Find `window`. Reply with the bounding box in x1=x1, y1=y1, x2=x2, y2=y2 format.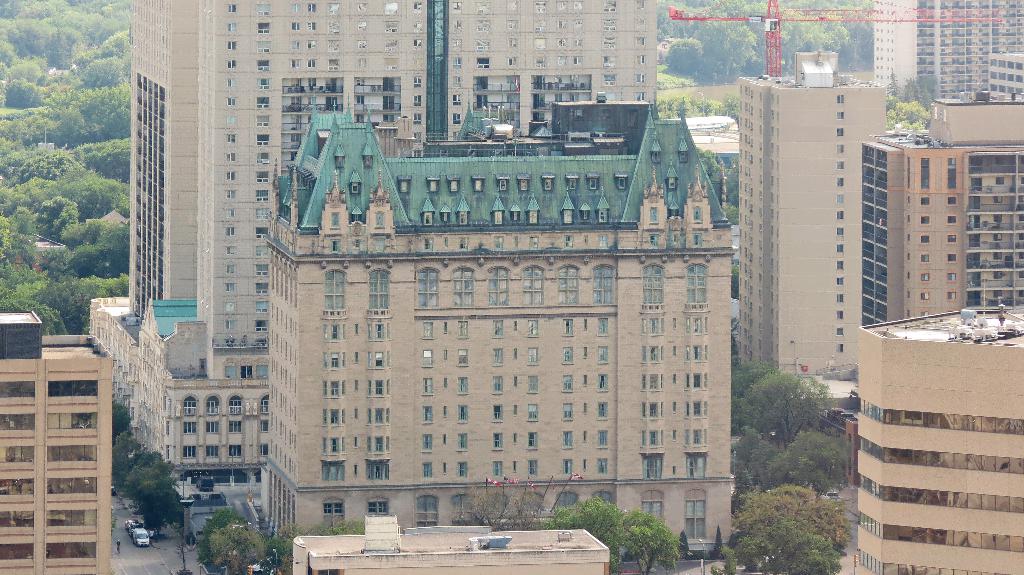
x1=0, y1=512, x2=35, y2=528.
